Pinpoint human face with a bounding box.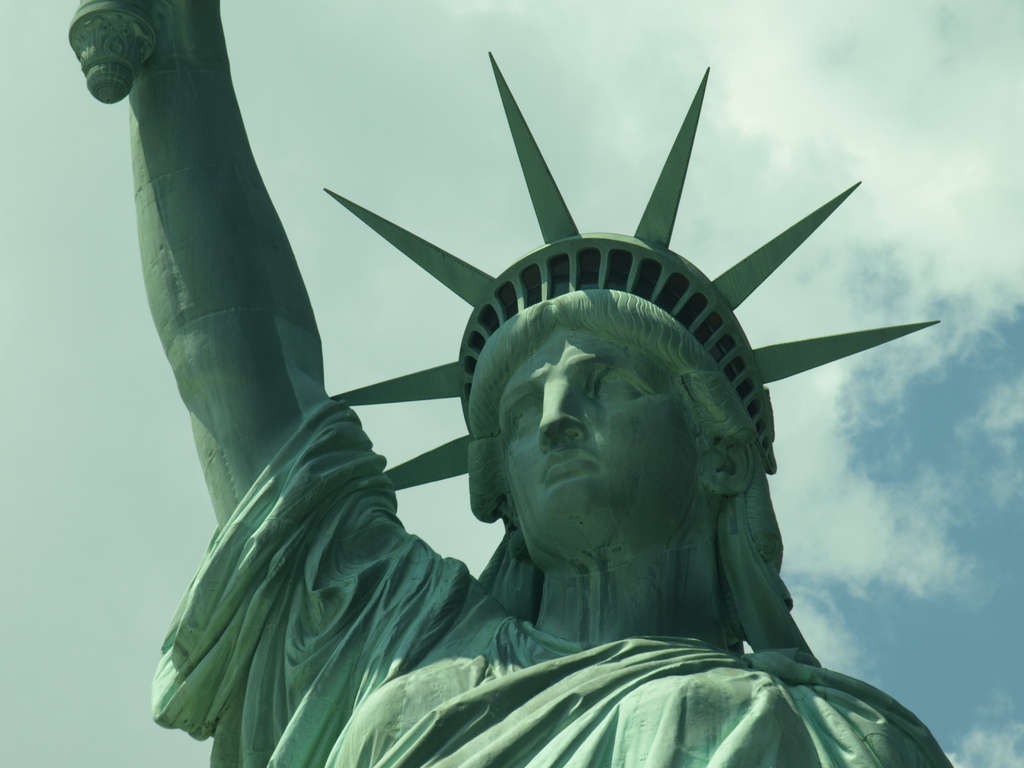
491 327 716 559.
